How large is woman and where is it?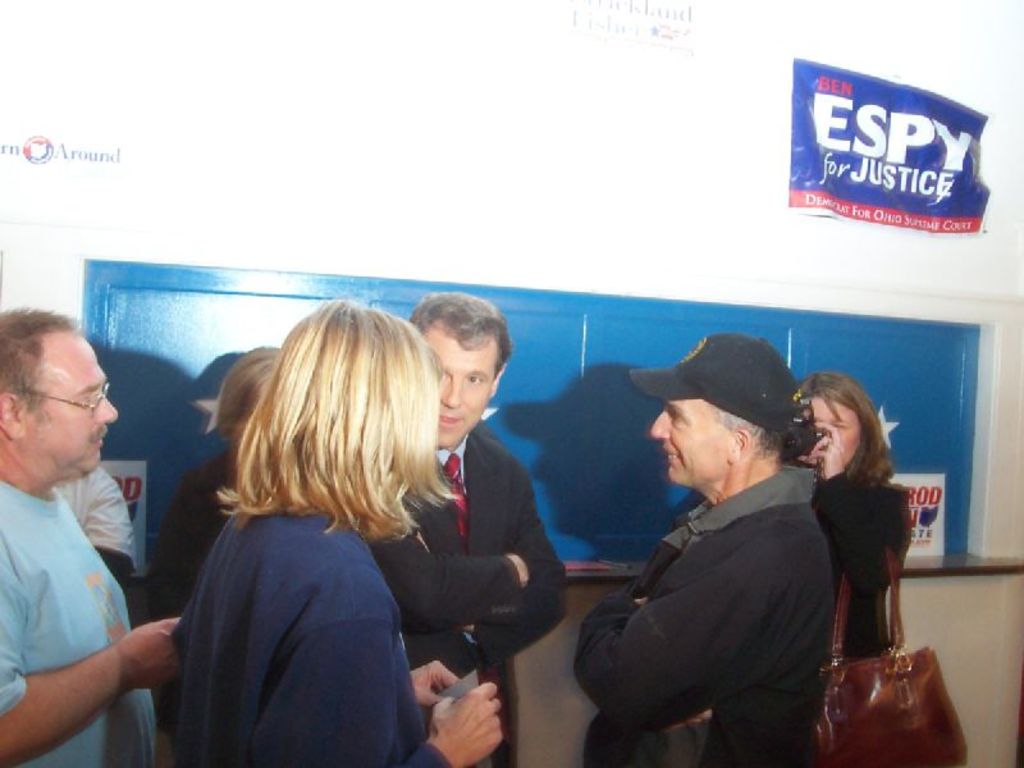
Bounding box: {"x1": 142, "y1": 349, "x2": 275, "y2": 765}.
